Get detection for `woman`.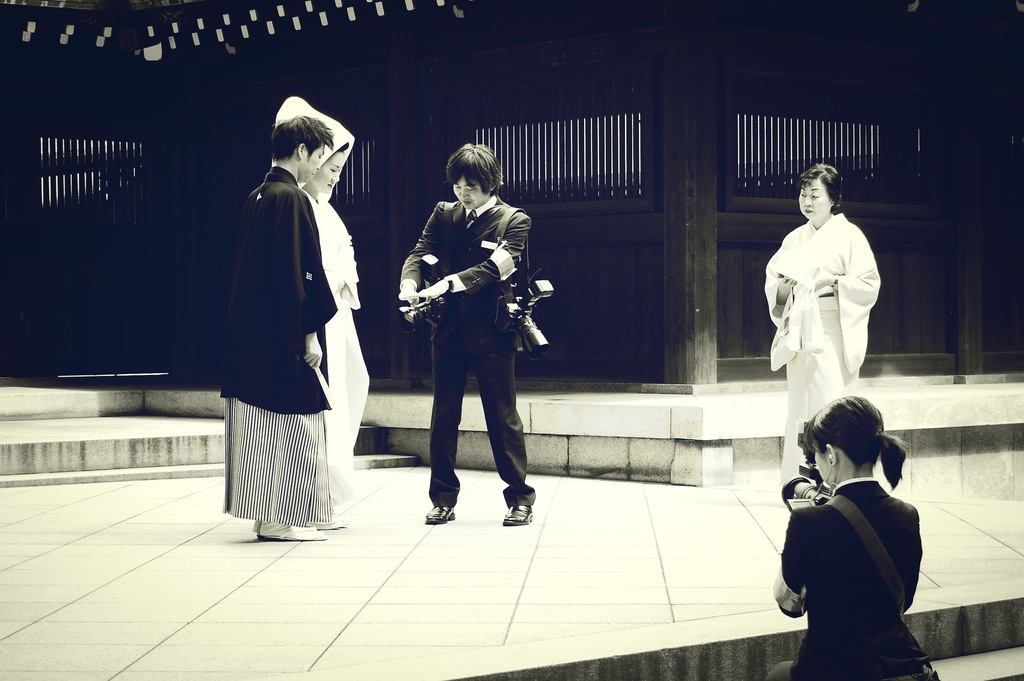
Detection: <box>761,394,945,680</box>.
